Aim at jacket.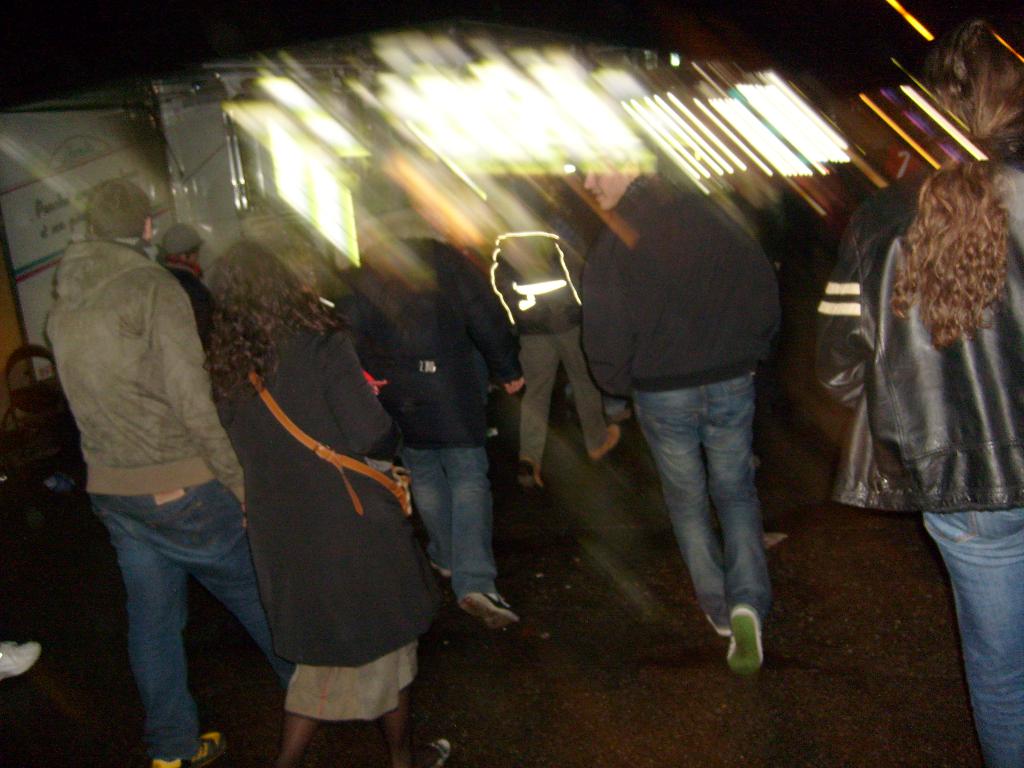
Aimed at bbox(827, 168, 1016, 516).
